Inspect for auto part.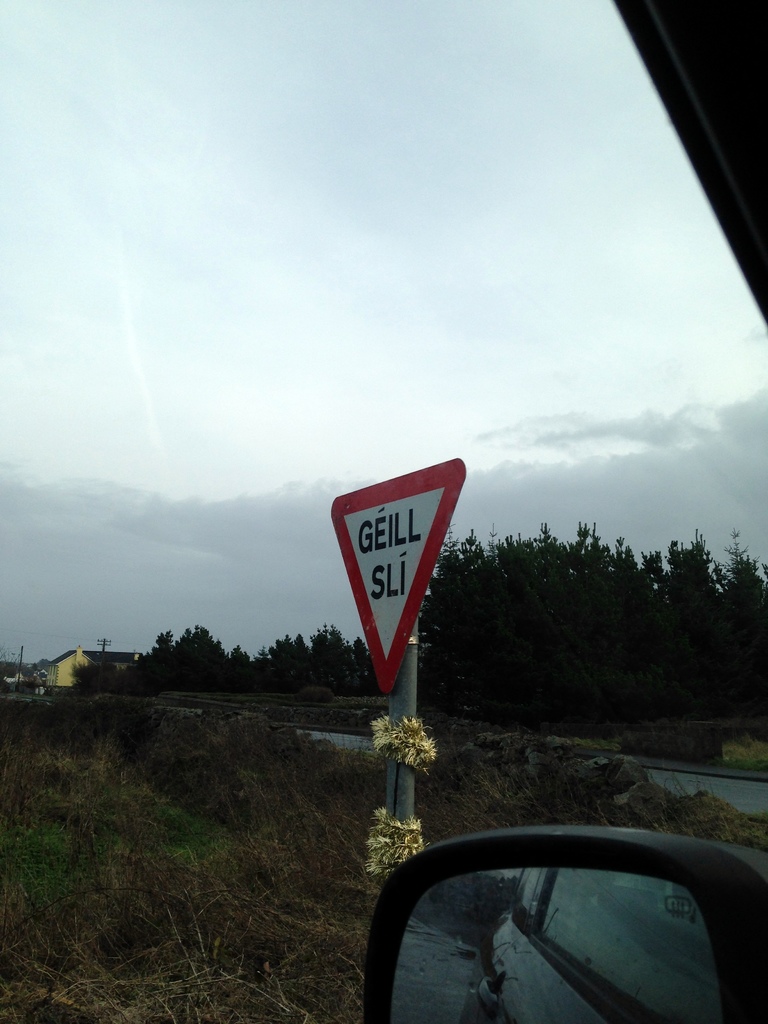
Inspection: box=[614, 0, 767, 332].
